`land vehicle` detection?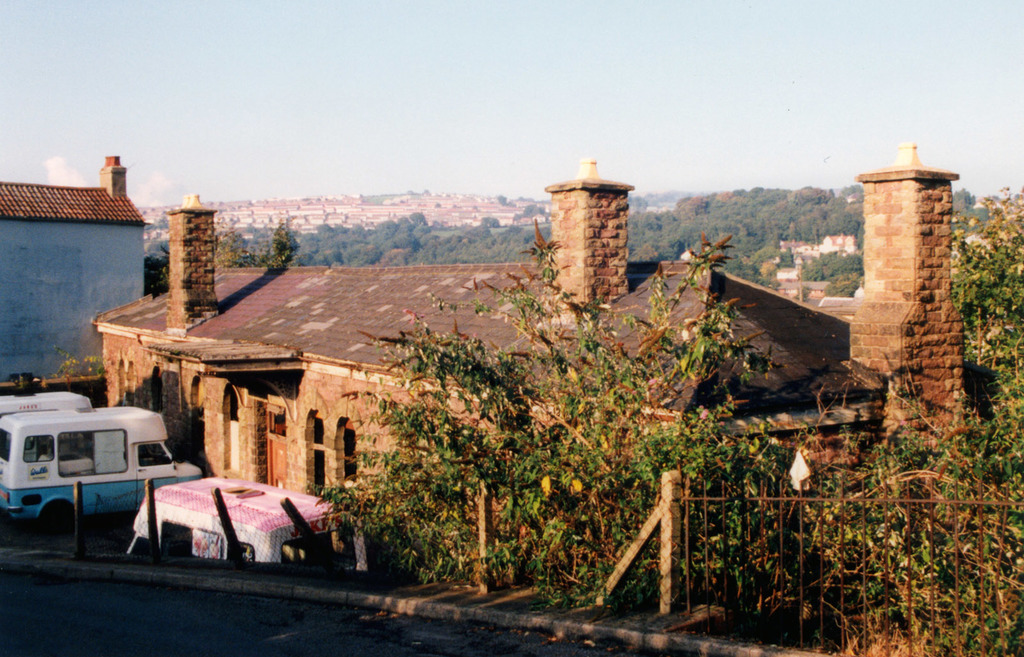
{"x1": 124, "y1": 476, "x2": 367, "y2": 570}
